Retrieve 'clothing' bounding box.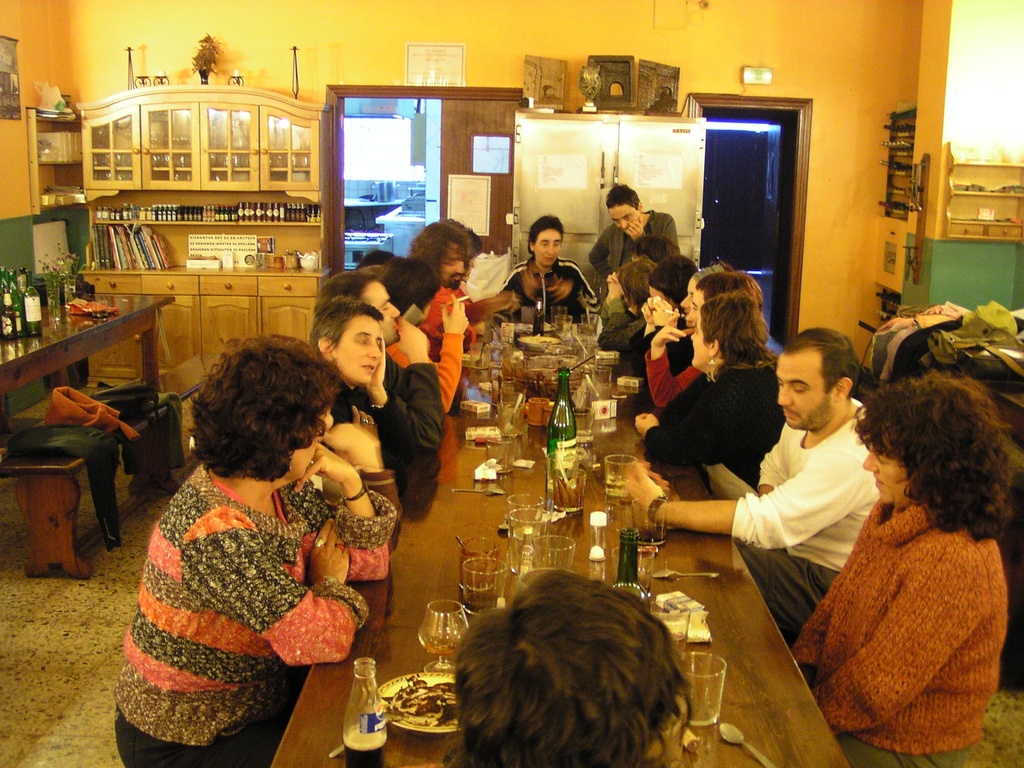
Bounding box: detection(650, 359, 769, 484).
